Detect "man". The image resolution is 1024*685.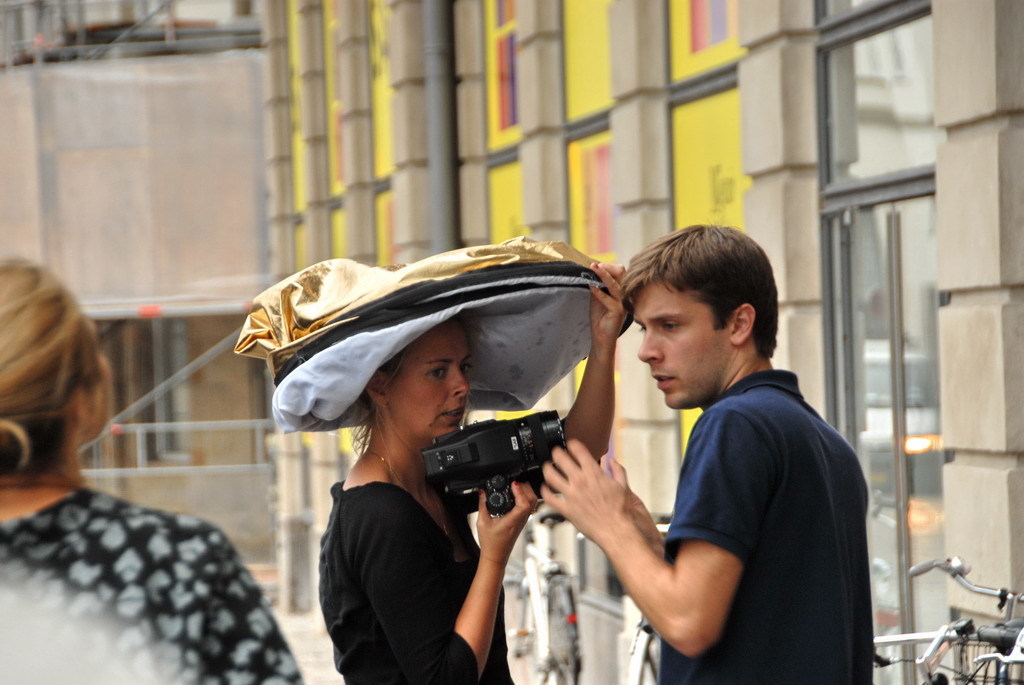
<bbox>512, 221, 906, 684</bbox>.
